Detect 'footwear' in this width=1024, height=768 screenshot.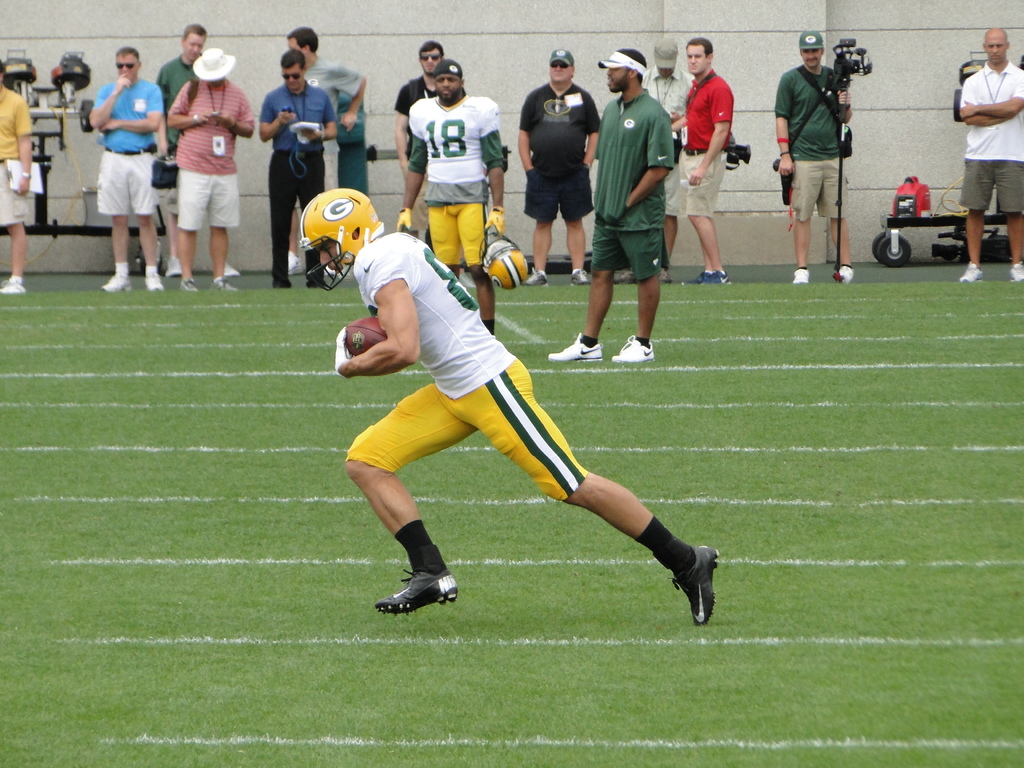
Detection: l=961, t=260, r=982, b=288.
